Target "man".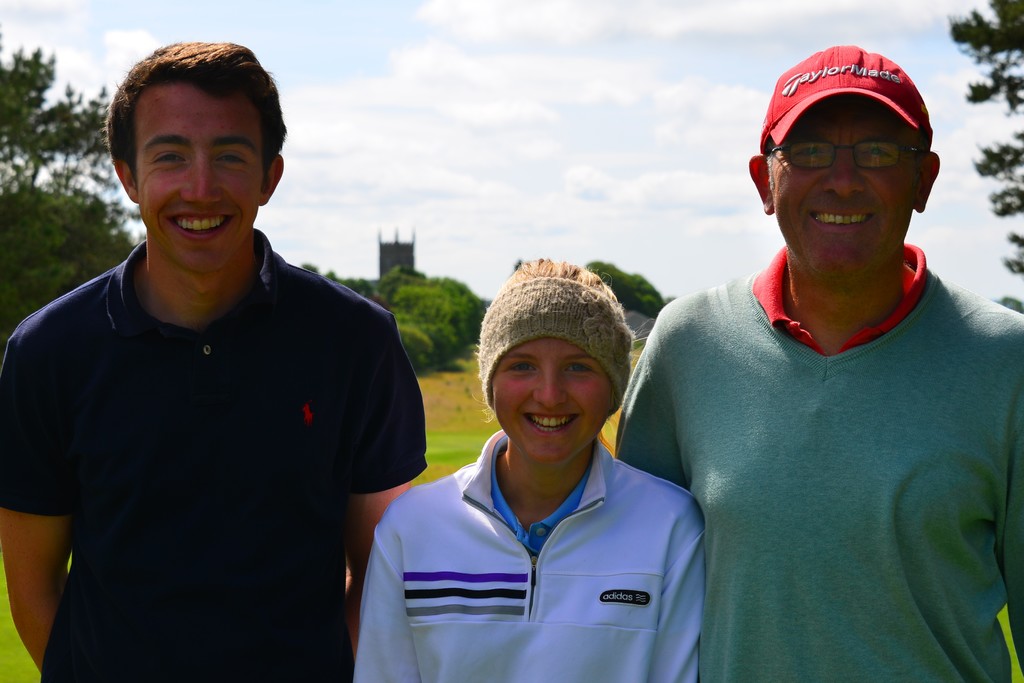
Target region: left=615, top=42, right=1023, bottom=682.
